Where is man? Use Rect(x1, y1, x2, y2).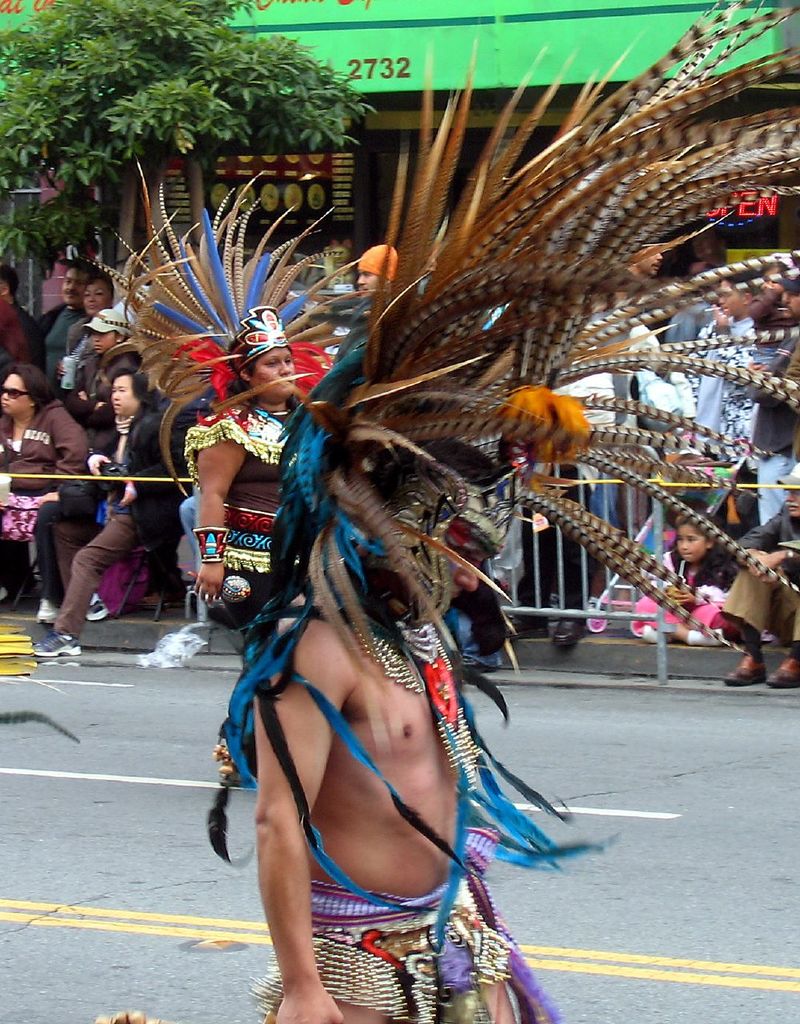
Rect(0, 260, 34, 380).
